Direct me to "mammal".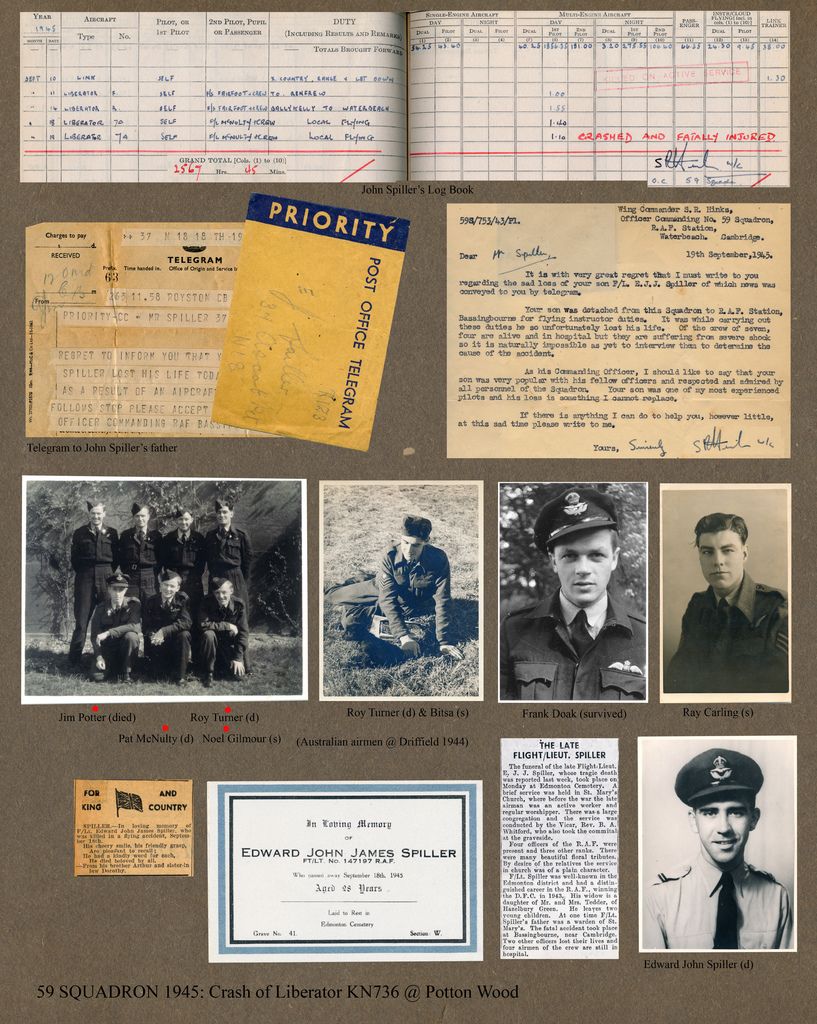
Direction: {"x1": 642, "y1": 748, "x2": 790, "y2": 949}.
